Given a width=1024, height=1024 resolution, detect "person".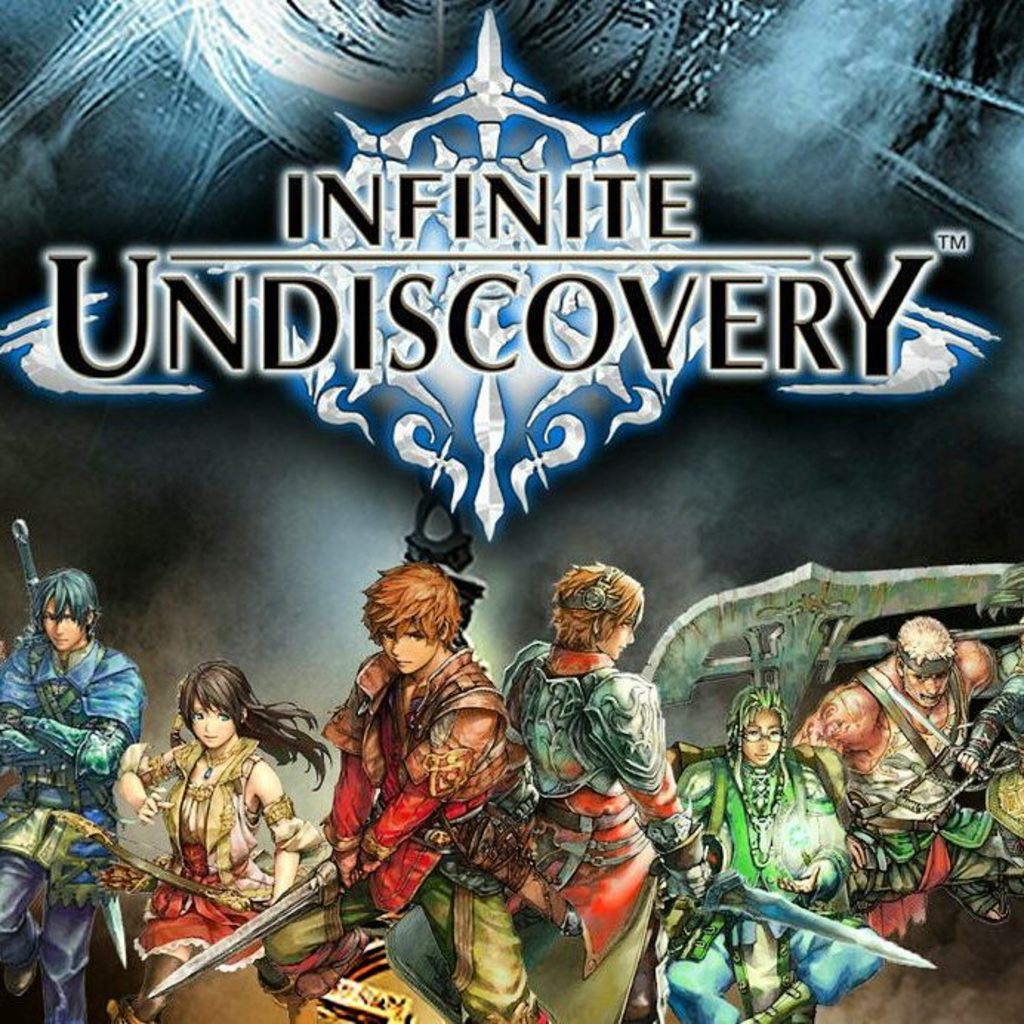
(787,617,1015,923).
